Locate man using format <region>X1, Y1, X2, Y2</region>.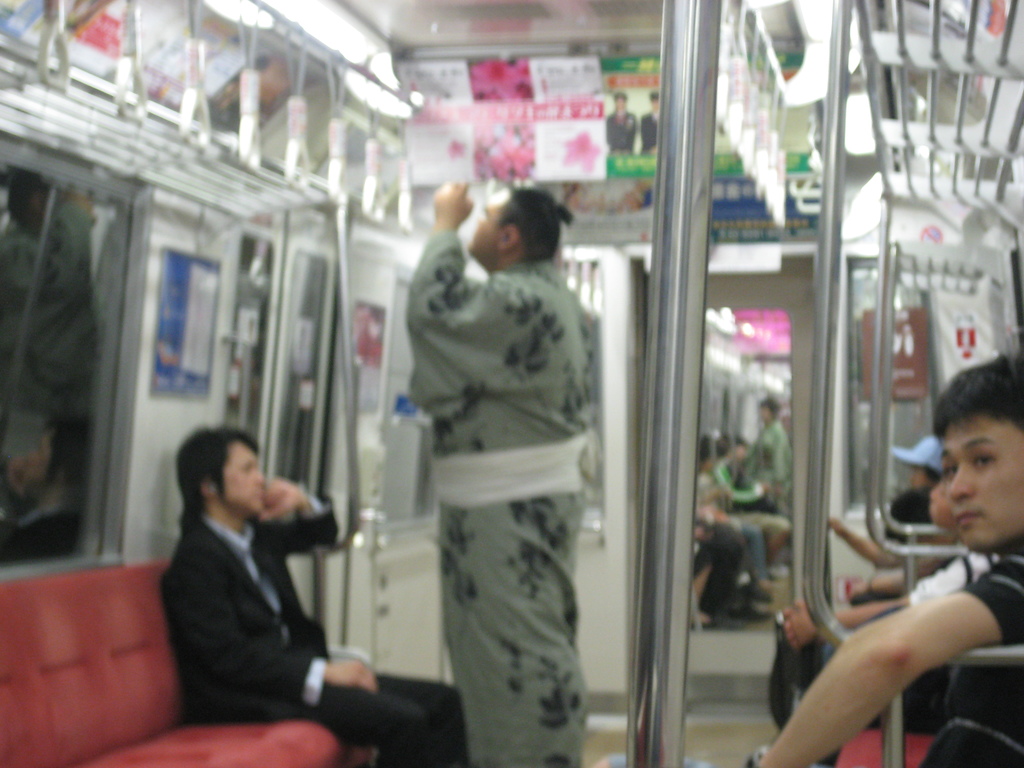
<region>742, 335, 1023, 767</region>.
